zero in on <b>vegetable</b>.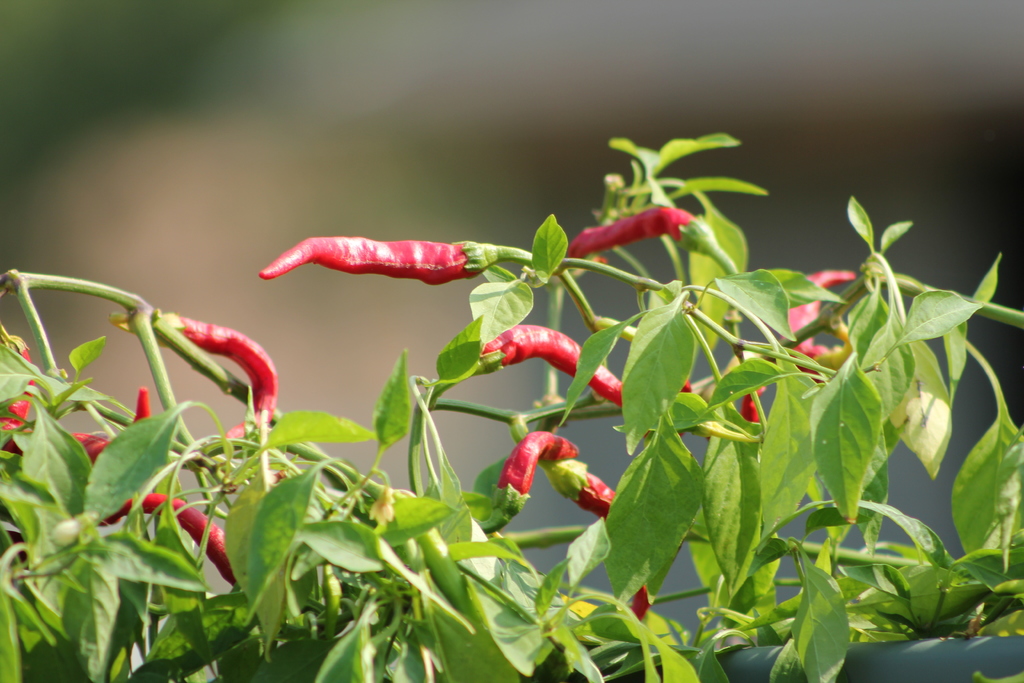
Zeroed in: [x1=102, y1=493, x2=256, y2=594].
